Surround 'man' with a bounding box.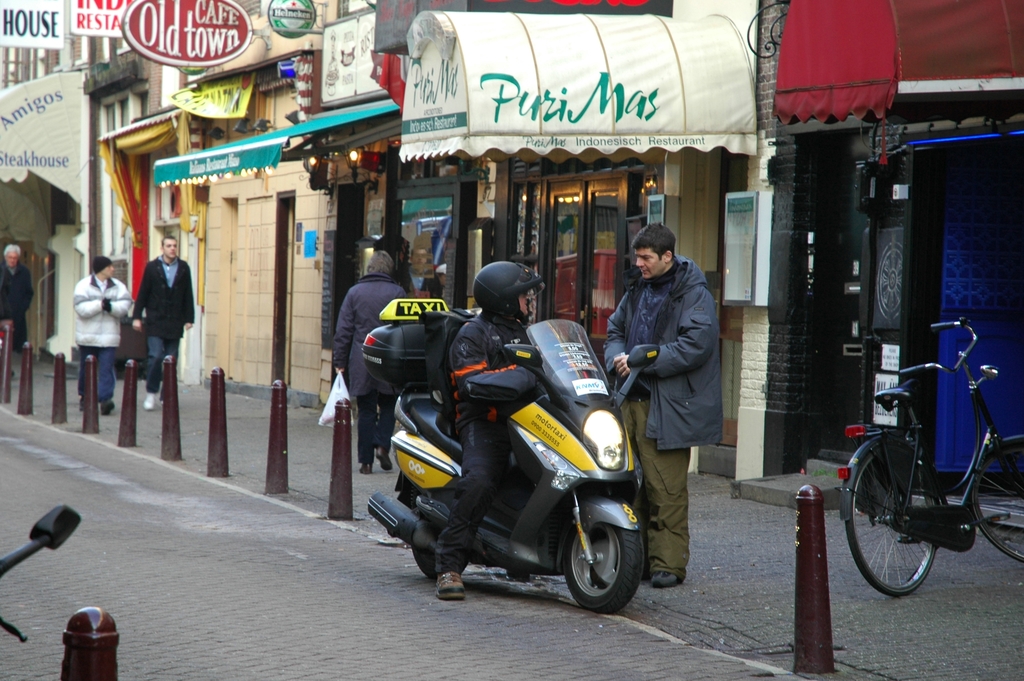
[431, 267, 556, 603].
